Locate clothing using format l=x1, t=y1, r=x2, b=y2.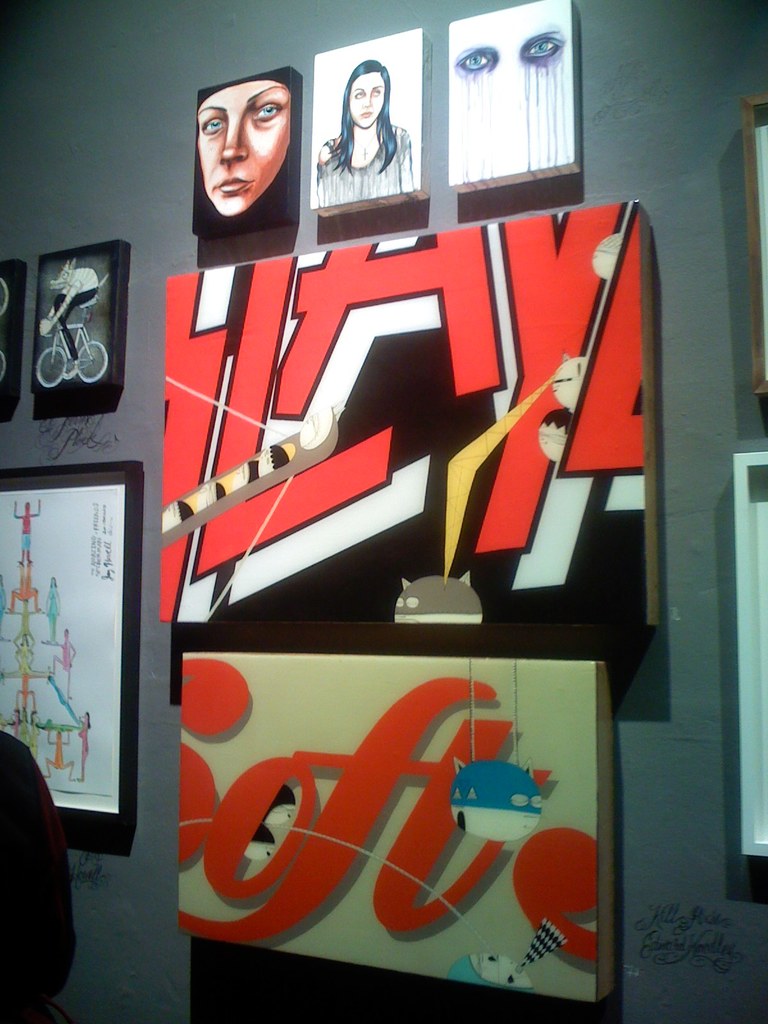
l=57, t=266, r=99, b=361.
